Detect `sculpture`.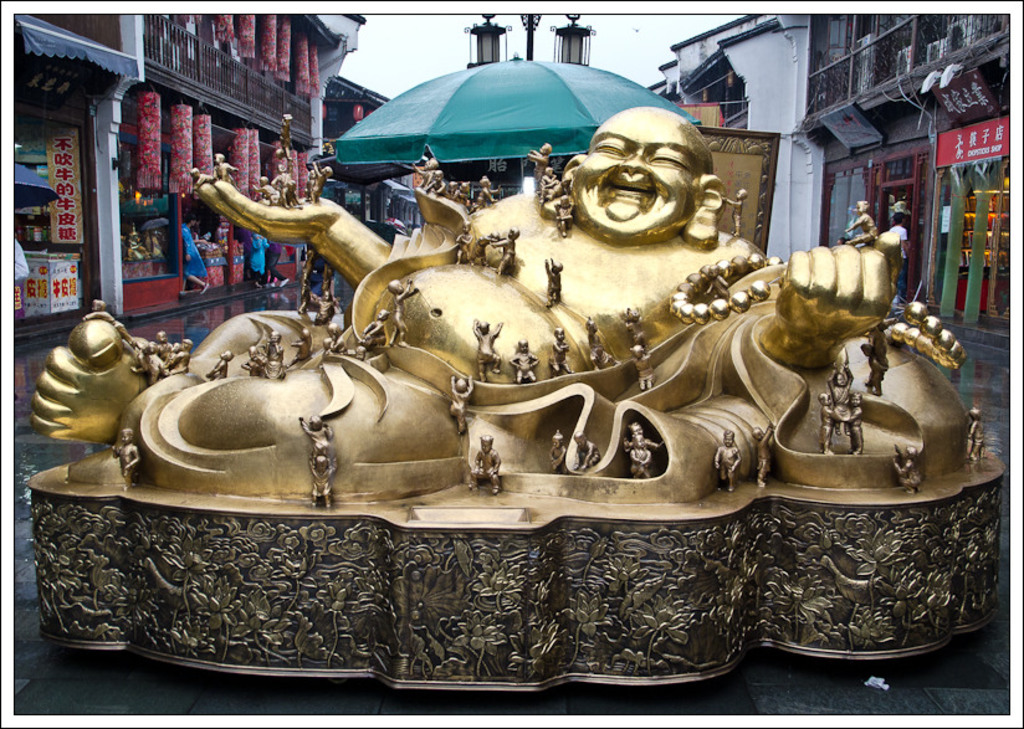
Detected at [549, 433, 563, 468].
